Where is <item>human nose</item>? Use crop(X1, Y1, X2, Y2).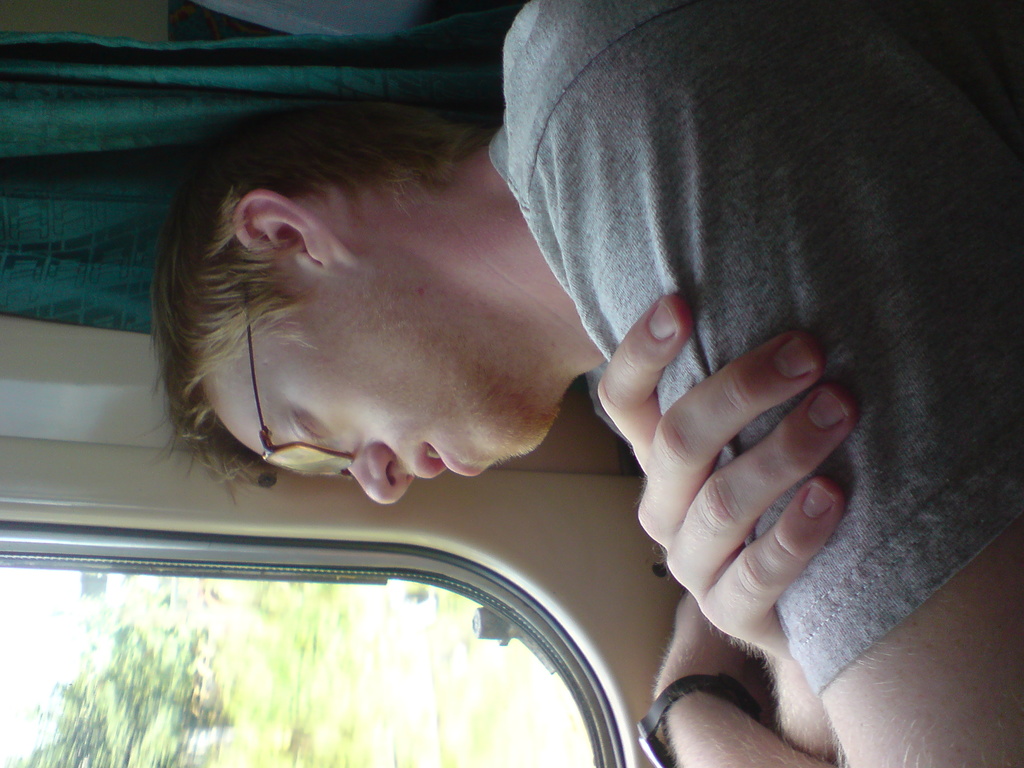
crop(344, 440, 405, 507).
